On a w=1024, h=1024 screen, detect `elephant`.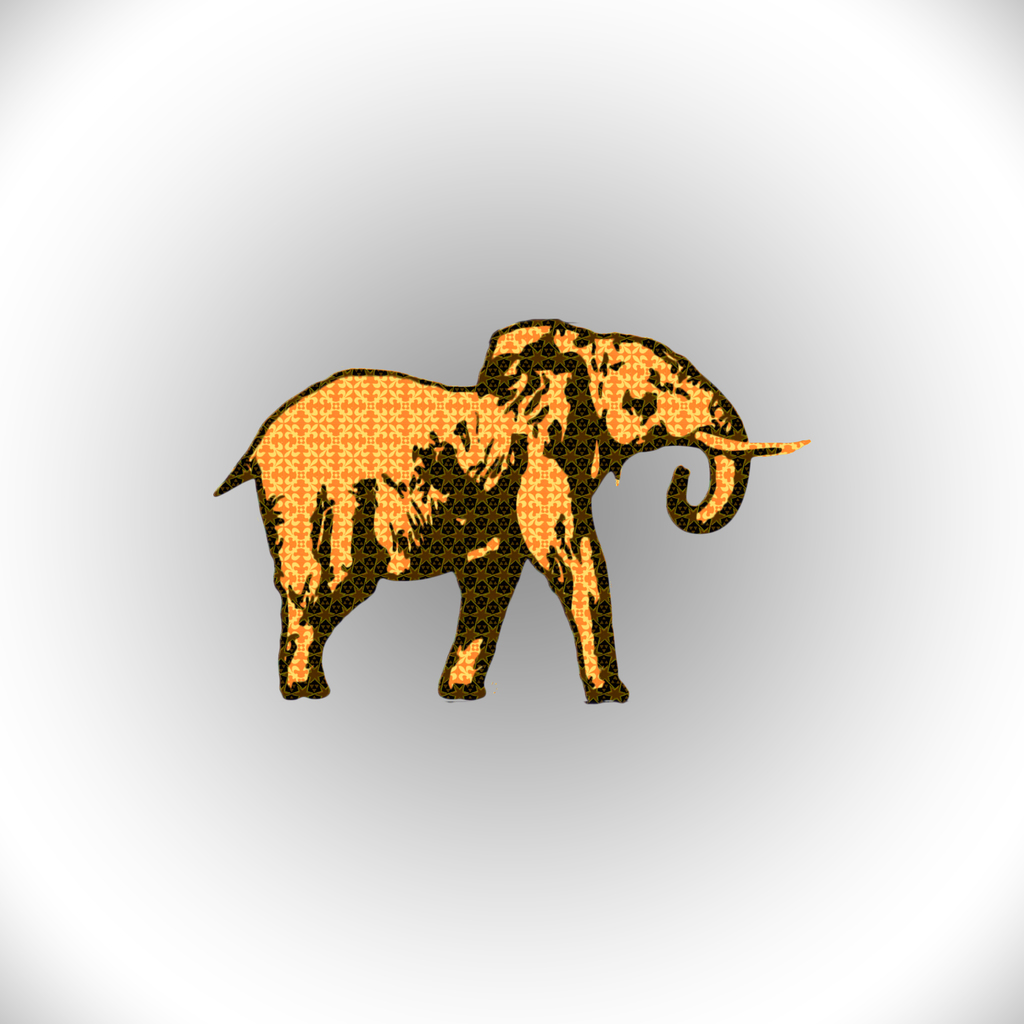
box=[207, 310, 814, 702].
